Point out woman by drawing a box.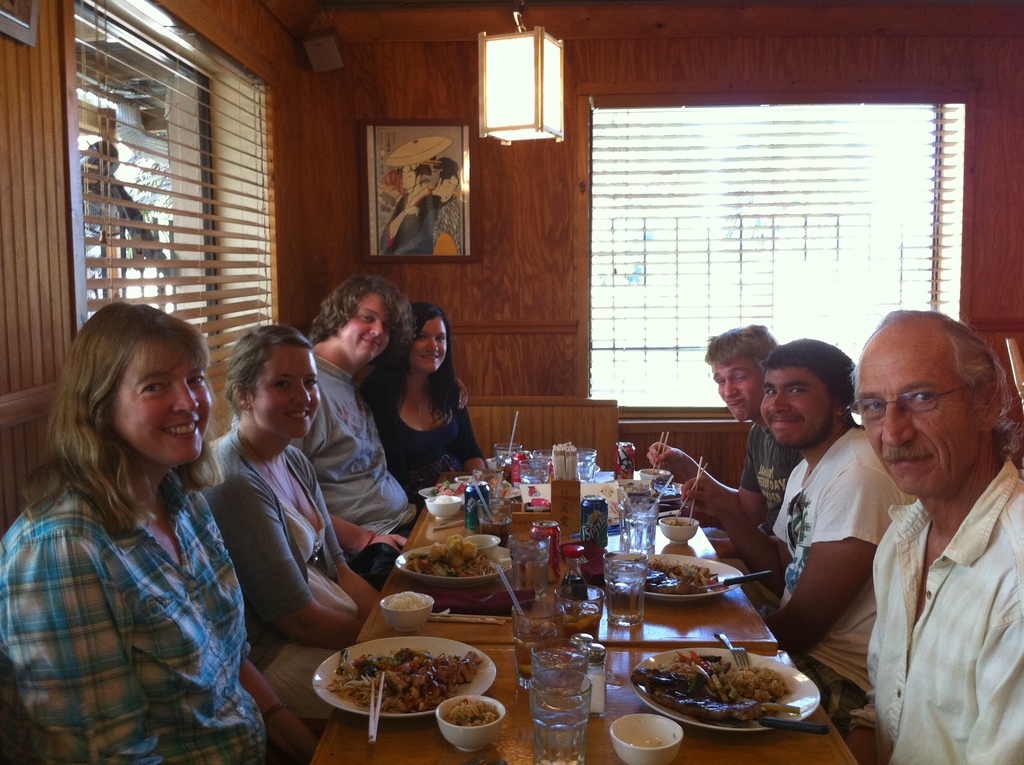
0/285/324/764.
